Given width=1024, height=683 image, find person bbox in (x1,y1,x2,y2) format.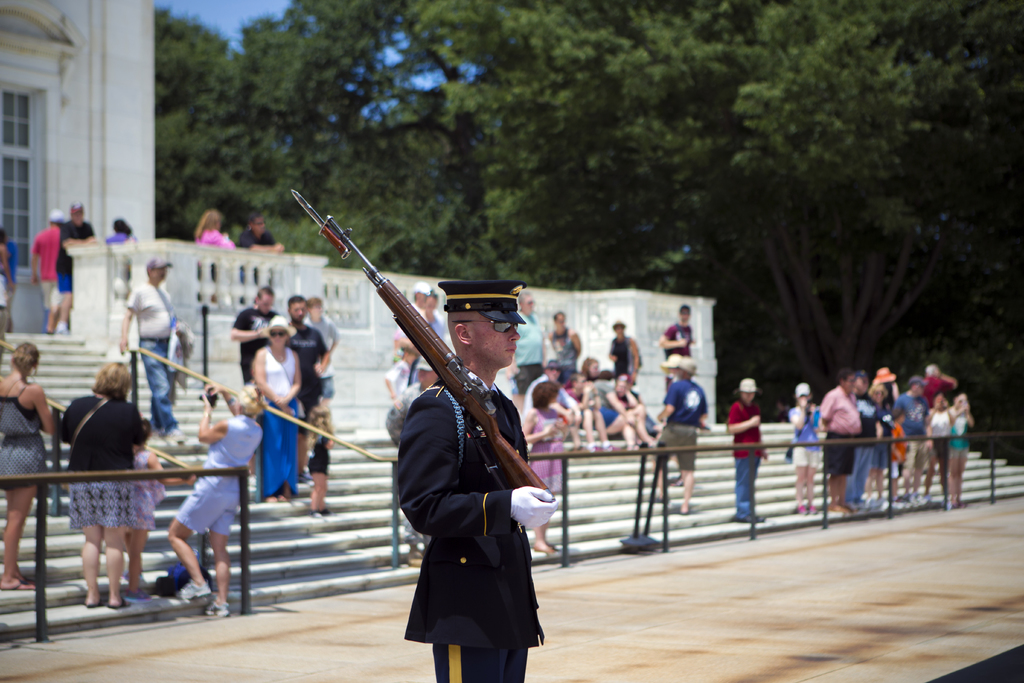
(284,297,328,508).
